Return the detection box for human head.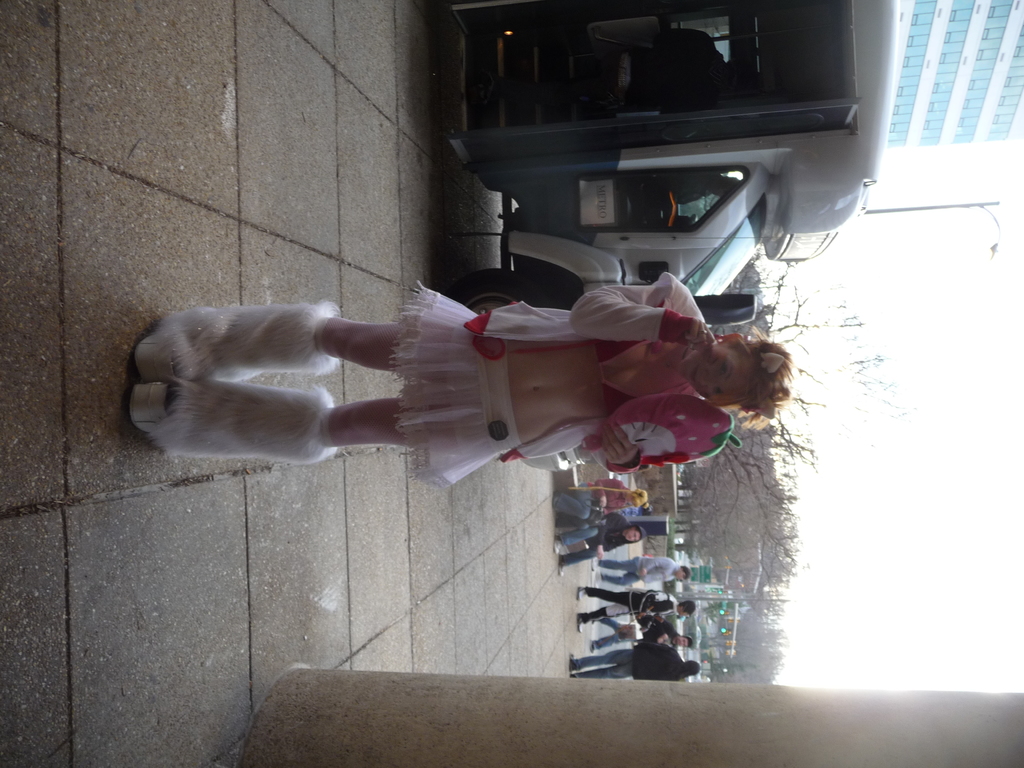
bbox=[625, 490, 647, 511].
